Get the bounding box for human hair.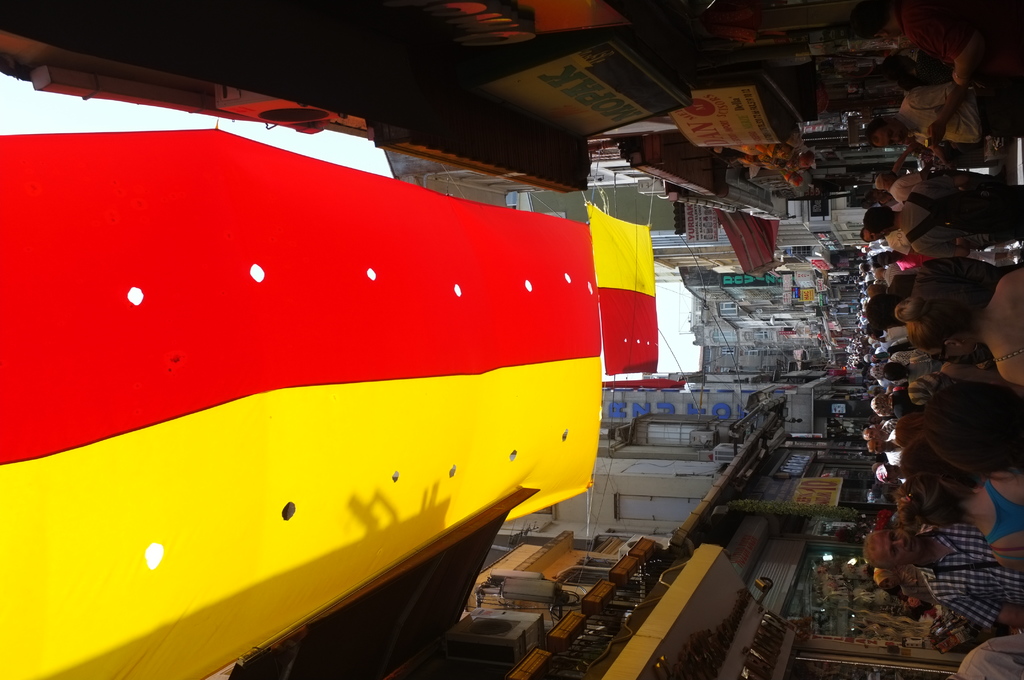
(x1=866, y1=294, x2=907, y2=328).
